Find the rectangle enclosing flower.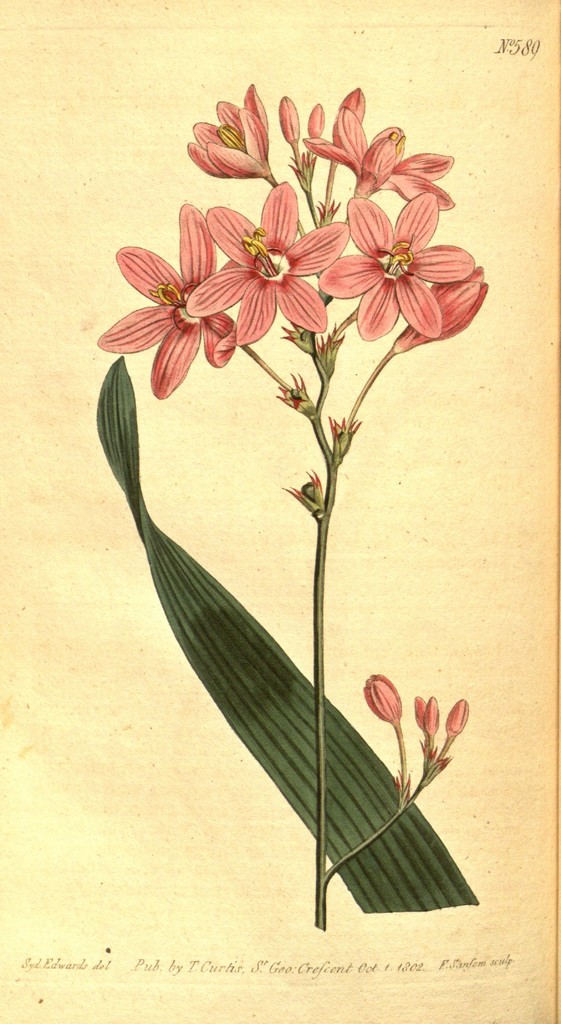
box(308, 189, 473, 350).
